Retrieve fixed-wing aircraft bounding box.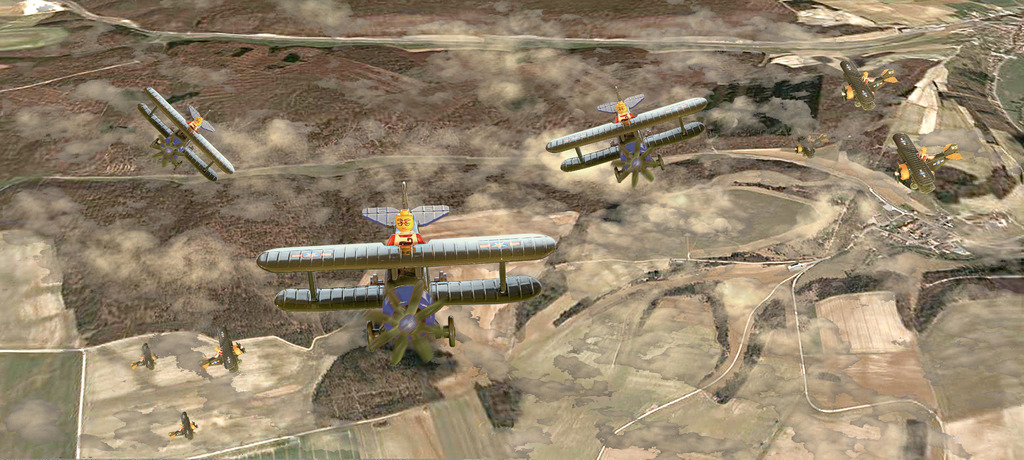
Bounding box: 547/81/708/187.
